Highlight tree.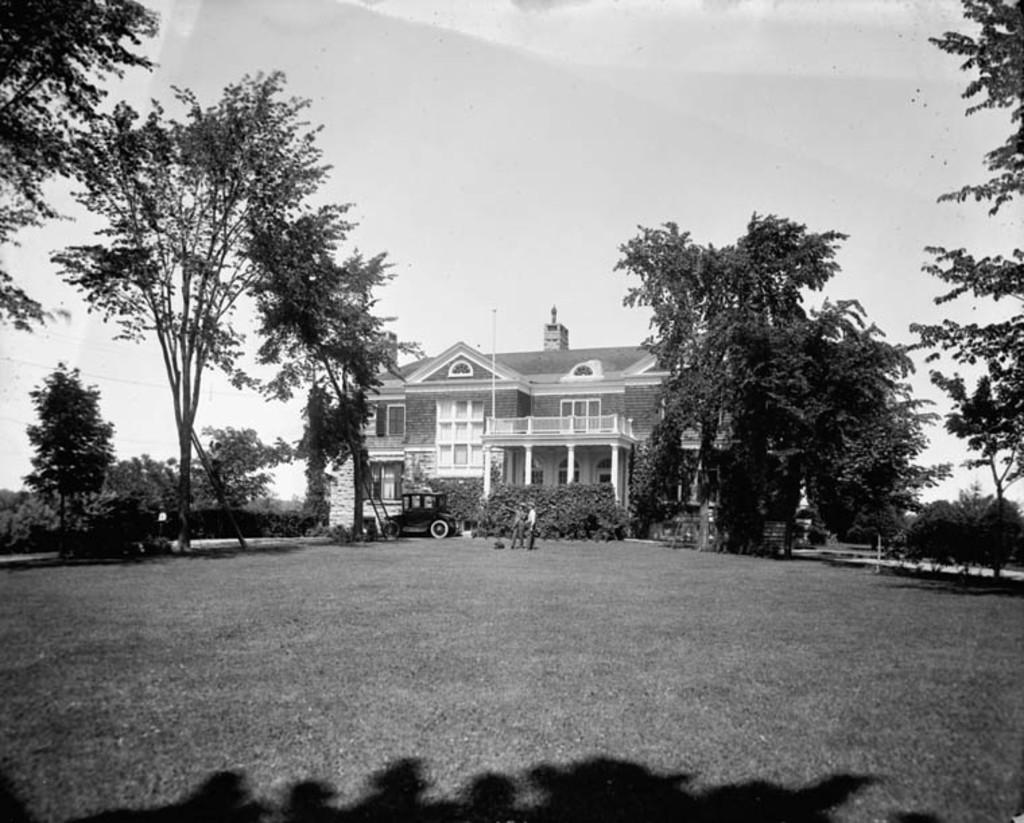
Highlighted region: bbox=[234, 201, 434, 555].
